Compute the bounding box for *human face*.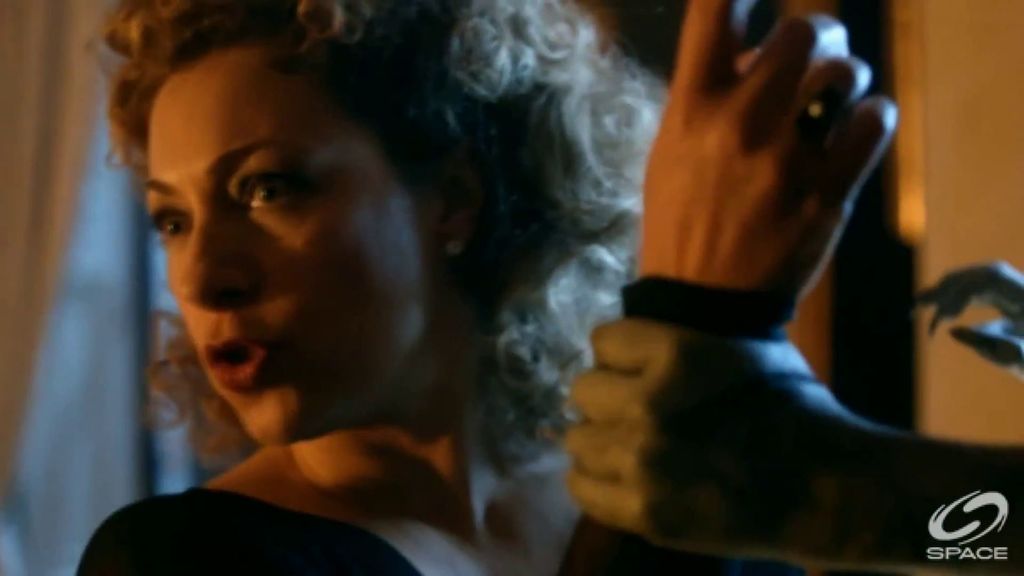
[x1=137, y1=43, x2=438, y2=444].
